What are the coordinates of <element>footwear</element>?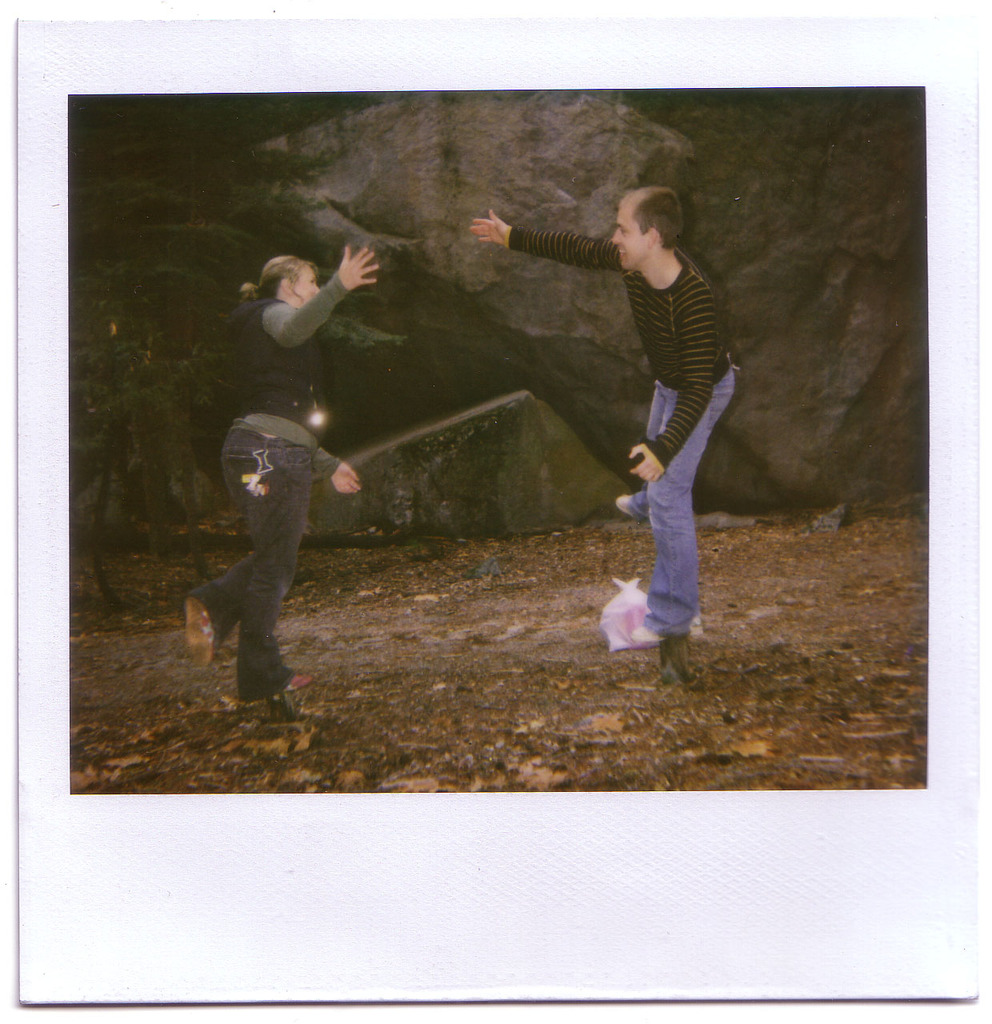
bbox=[282, 677, 316, 698].
